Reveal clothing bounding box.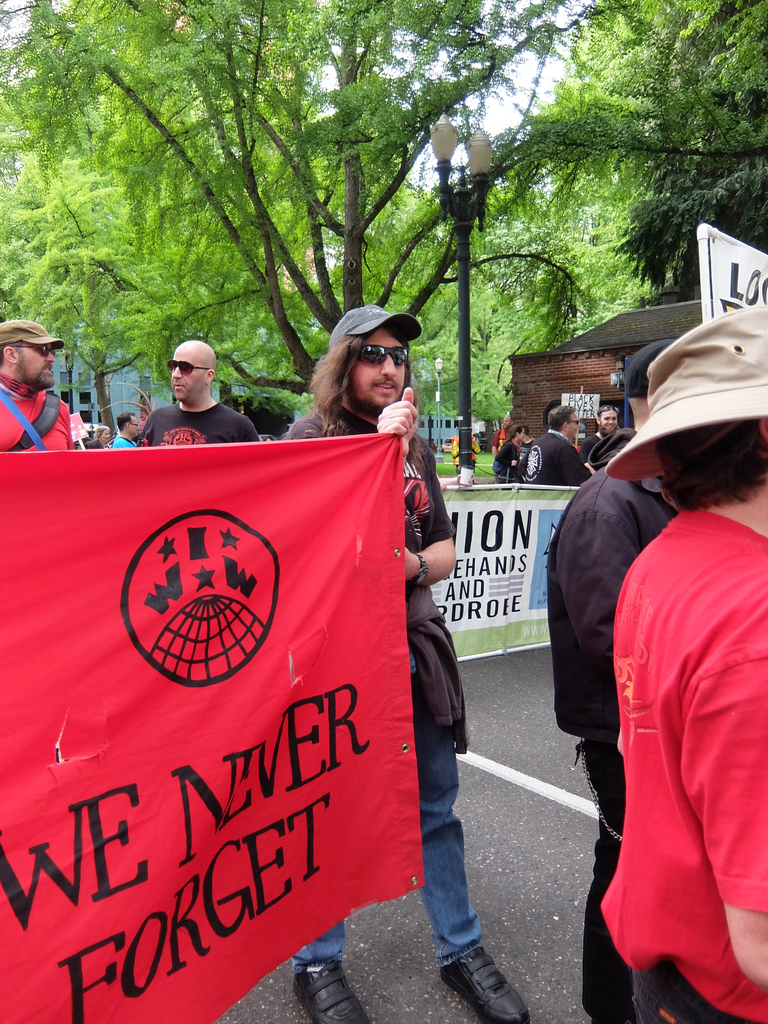
Revealed: 596 515 767 1023.
